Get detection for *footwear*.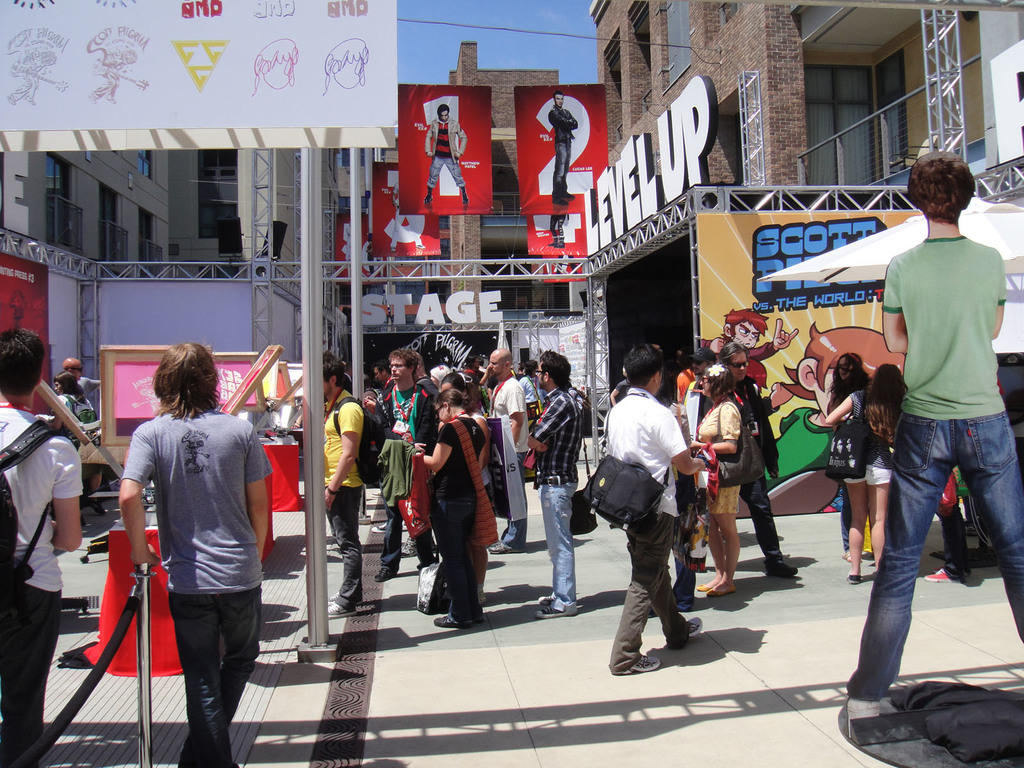
Detection: <region>401, 534, 417, 558</region>.
